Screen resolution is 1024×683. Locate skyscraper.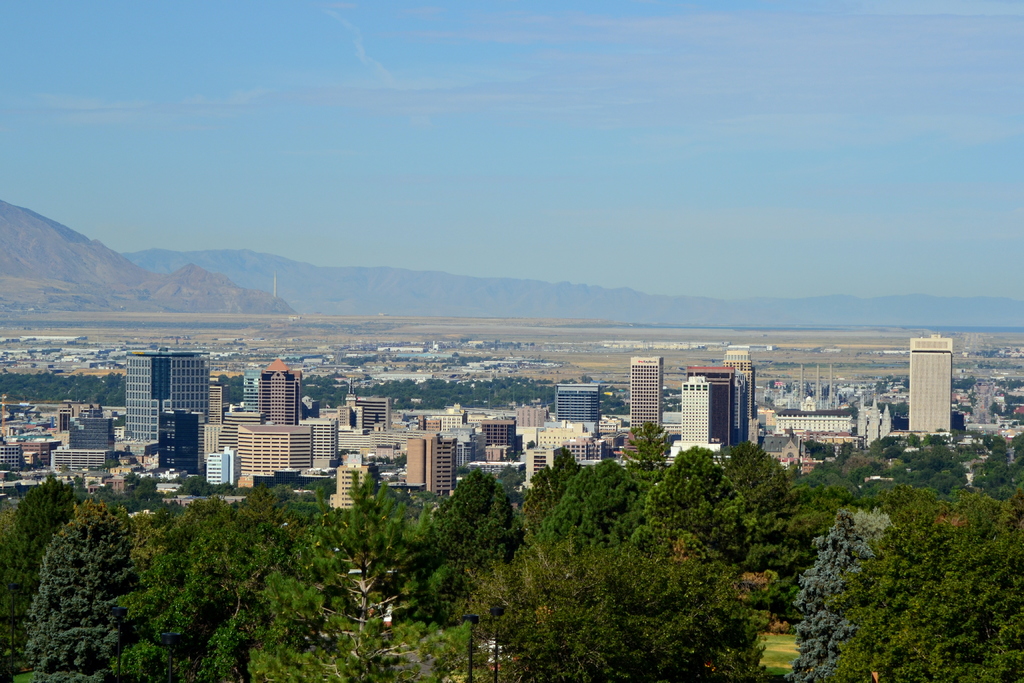
(x1=254, y1=360, x2=298, y2=425).
